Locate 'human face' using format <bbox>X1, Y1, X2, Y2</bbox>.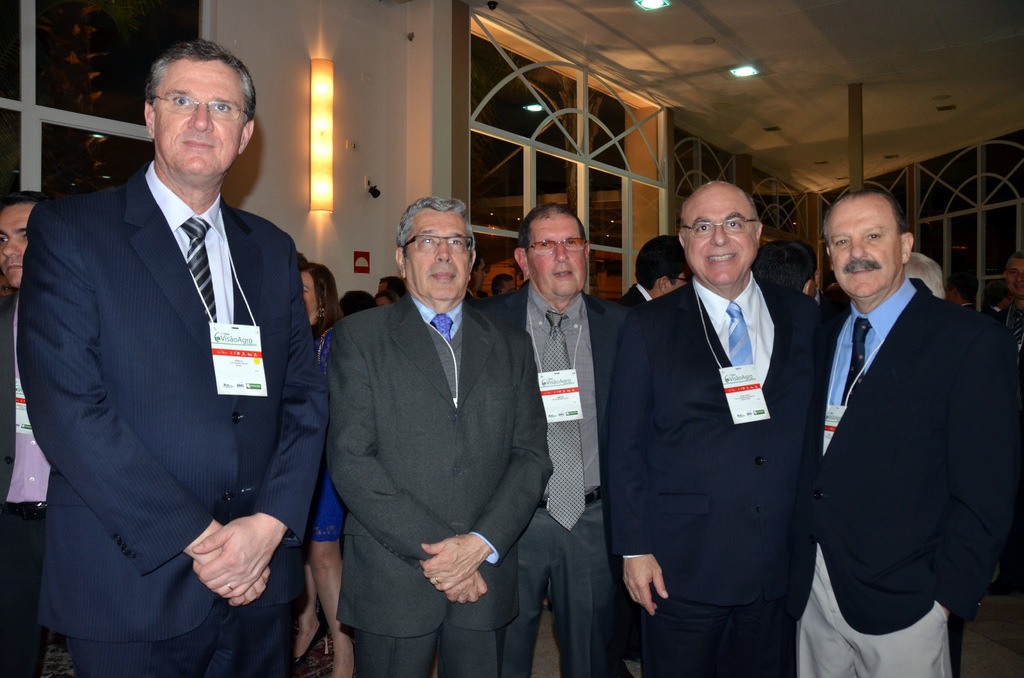
<bbox>299, 275, 320, 319</bbox>.
